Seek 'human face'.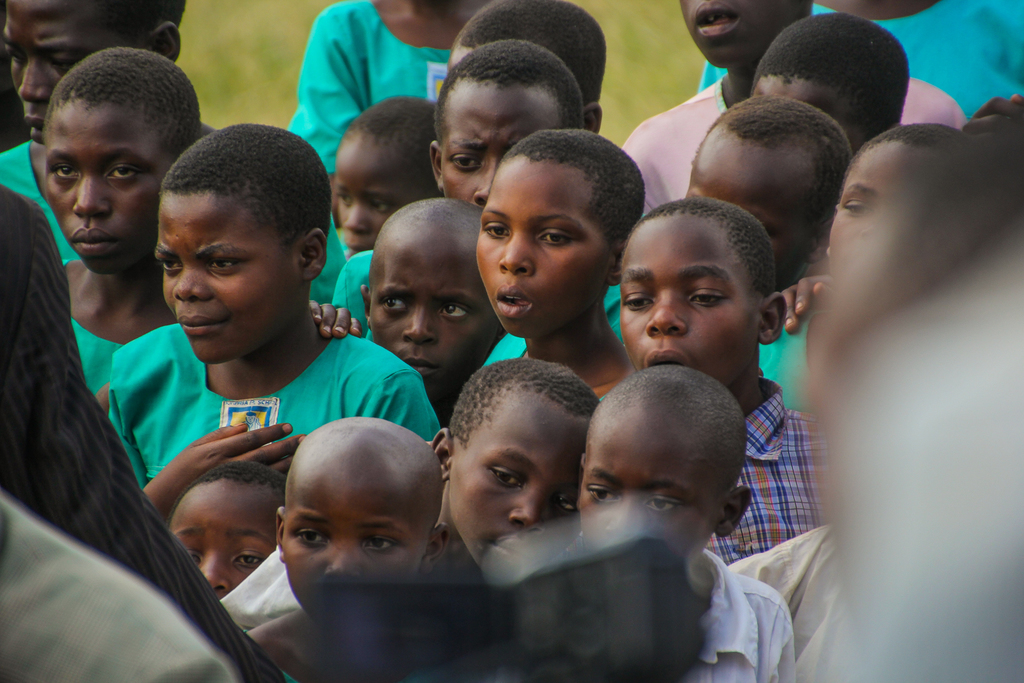
<region>616, 213, 753, 390</region>.
